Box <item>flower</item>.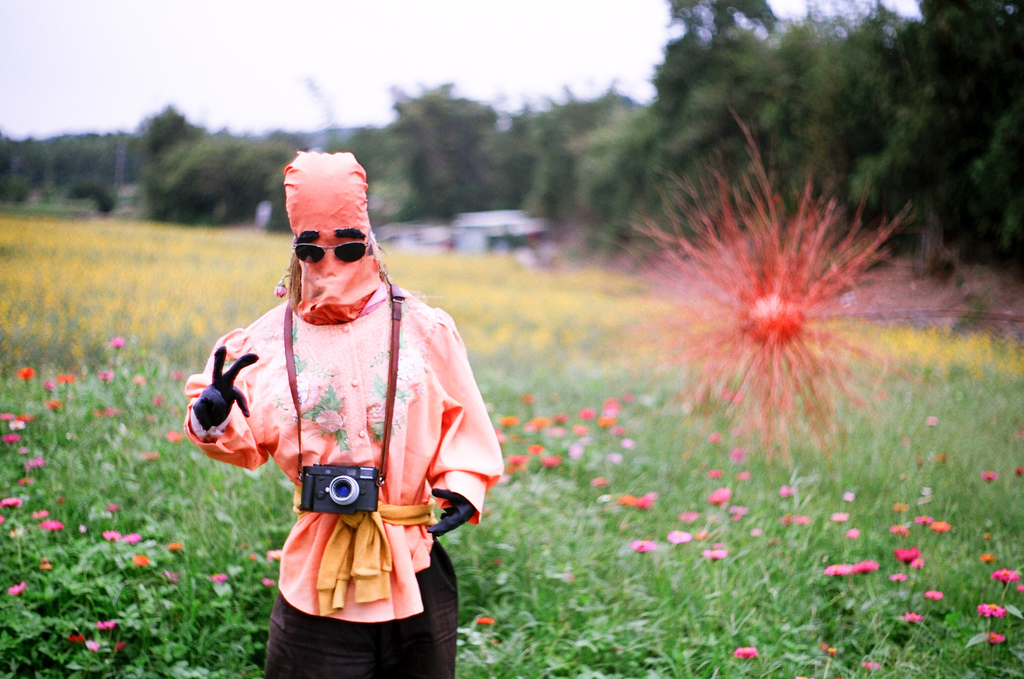
left=163, top=571, right=188, bottom=585.
